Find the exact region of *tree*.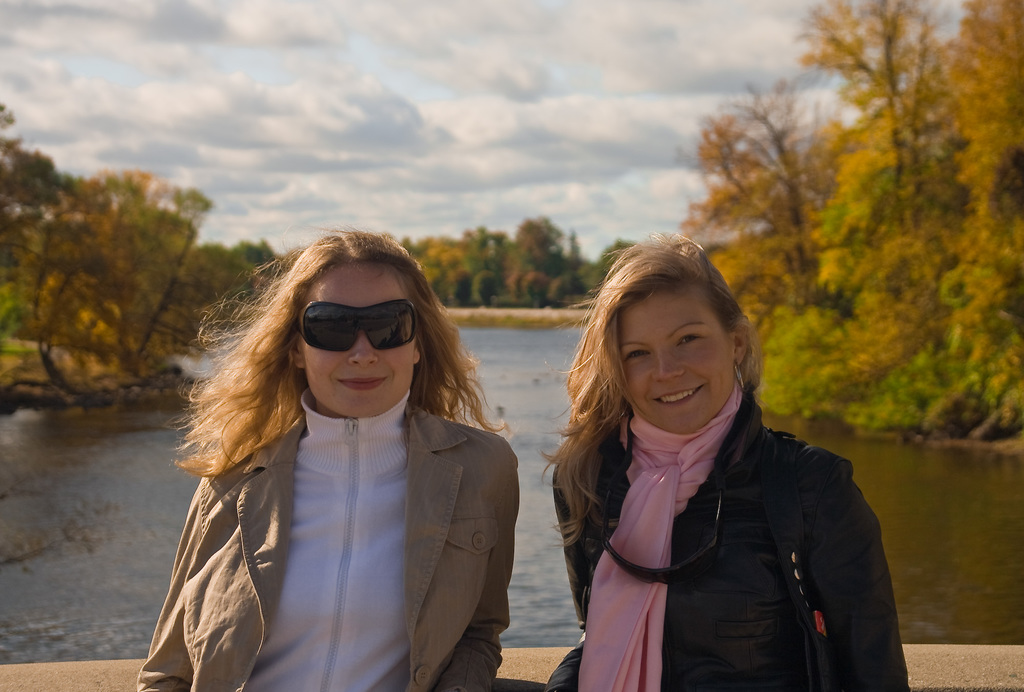
Exact region: <bbox>200, 233, 286, 284</bbox>.
